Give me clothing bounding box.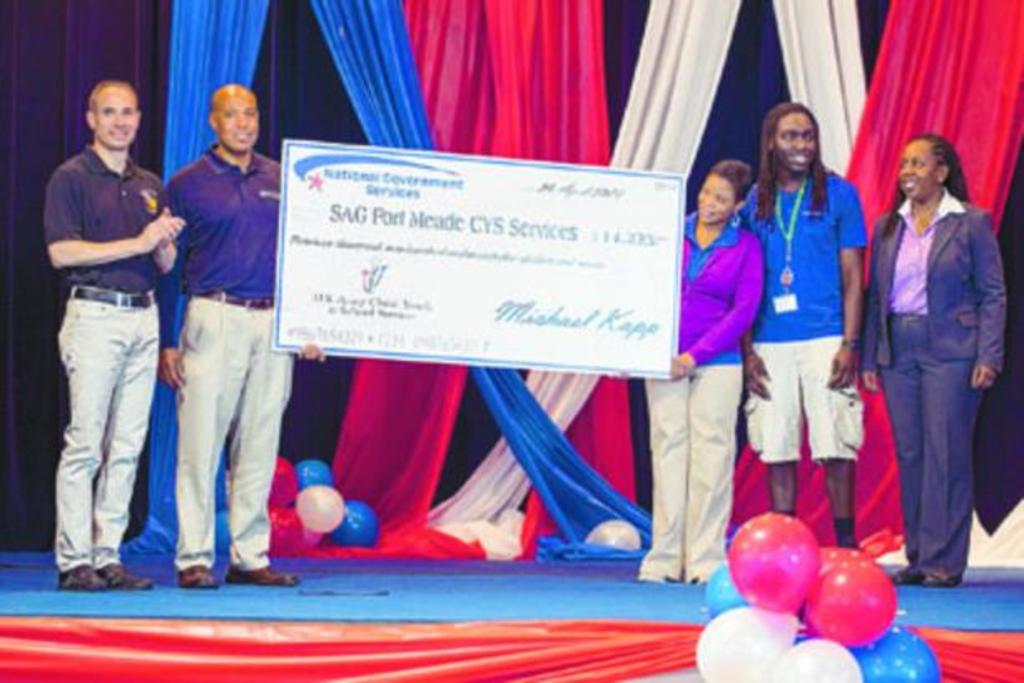
[left=155, top=139, right=297, bottom=352].
